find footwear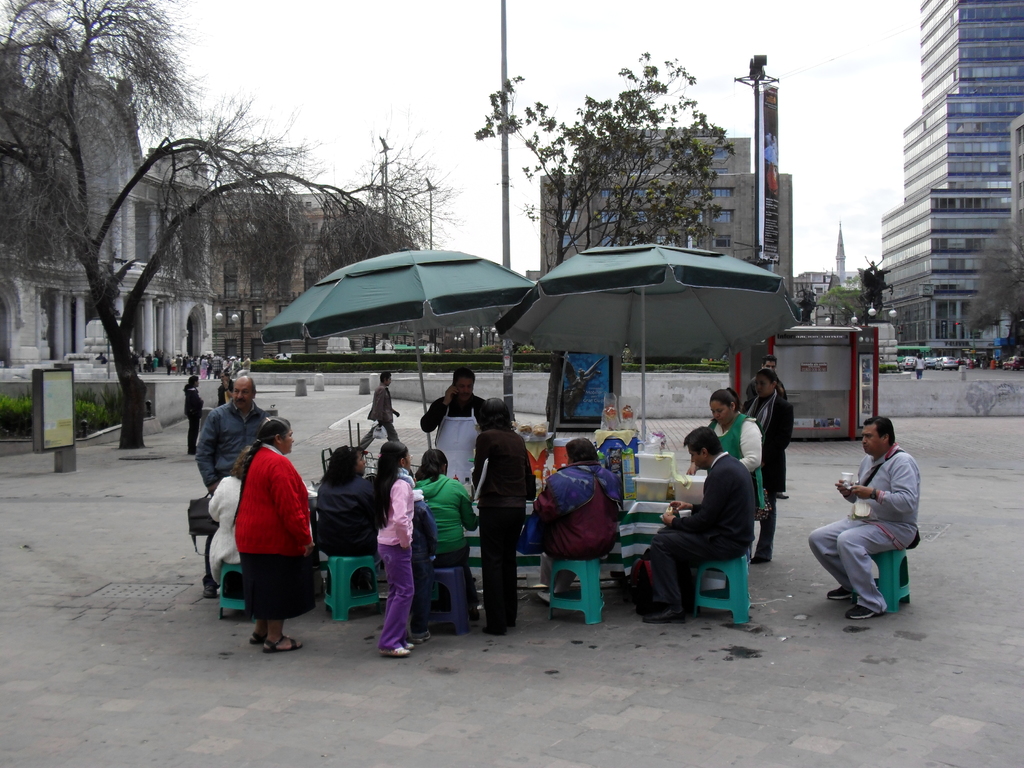
BBox(847, 603, 874, 621)
